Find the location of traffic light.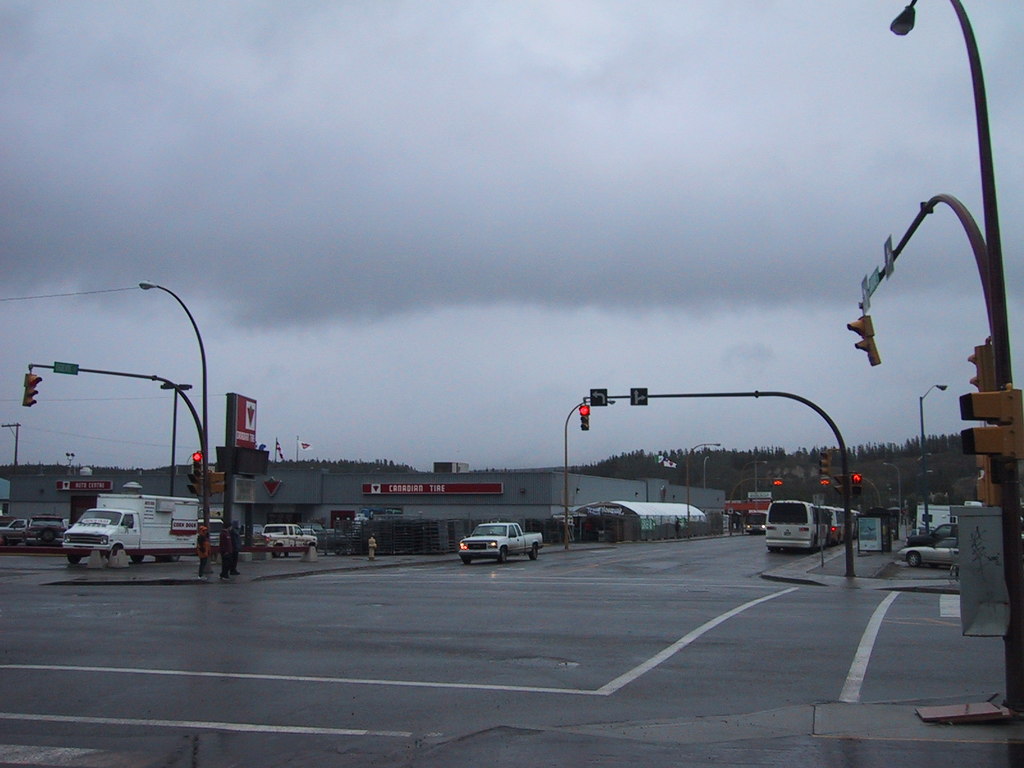
Location: crop(774, 477, 784, 484).
